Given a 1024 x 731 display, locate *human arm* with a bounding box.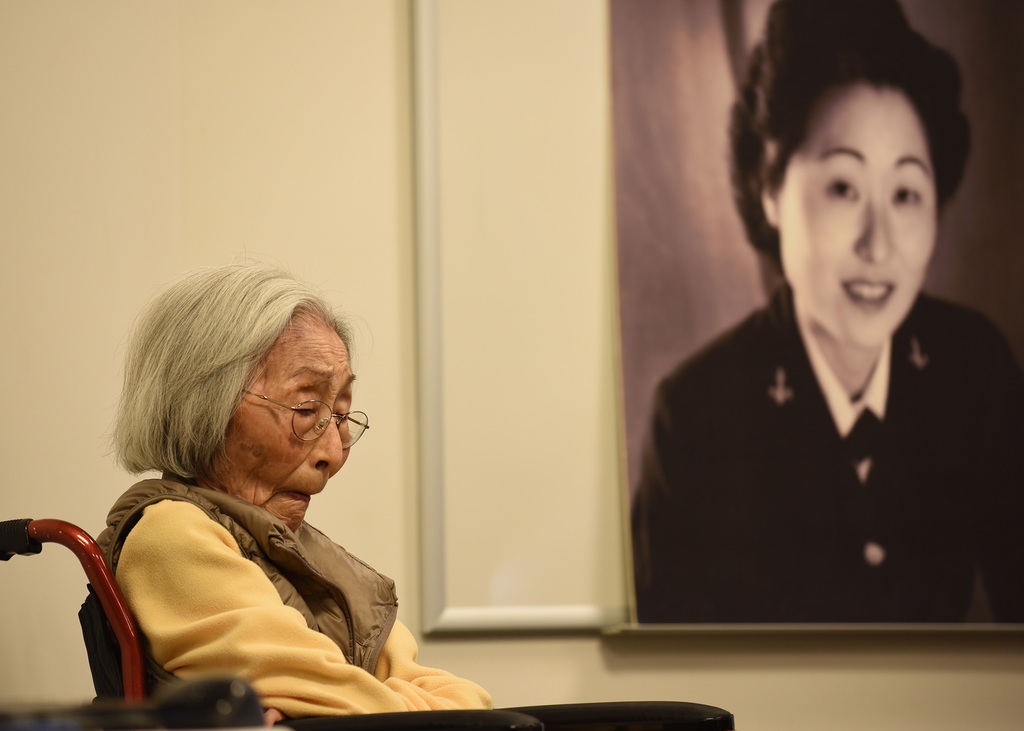
Located: detection(365, 584, 503, 717).
